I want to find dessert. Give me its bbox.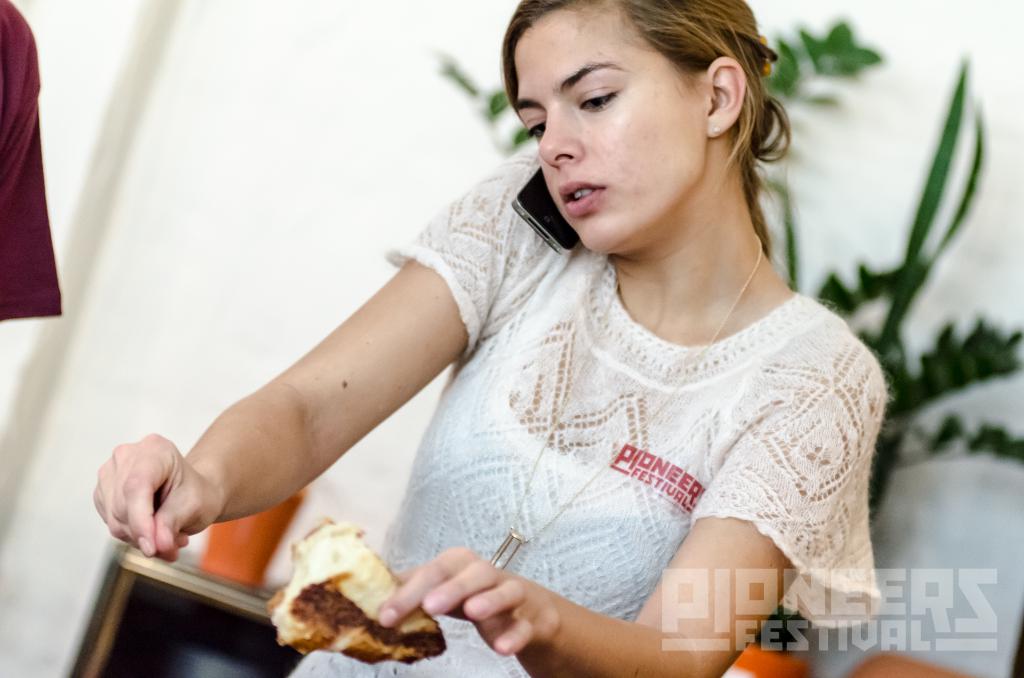
{"left": 266, "top": 535, "right": 407, "bottom": 650}.
